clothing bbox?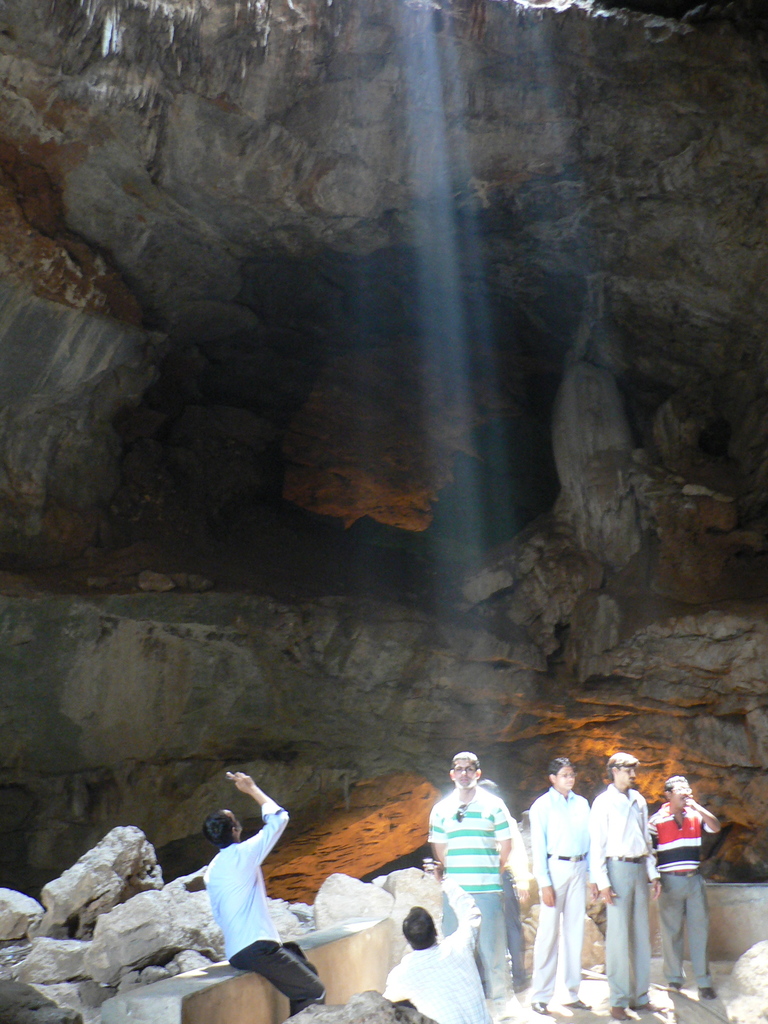
locate(500, 824, 526, 994)
